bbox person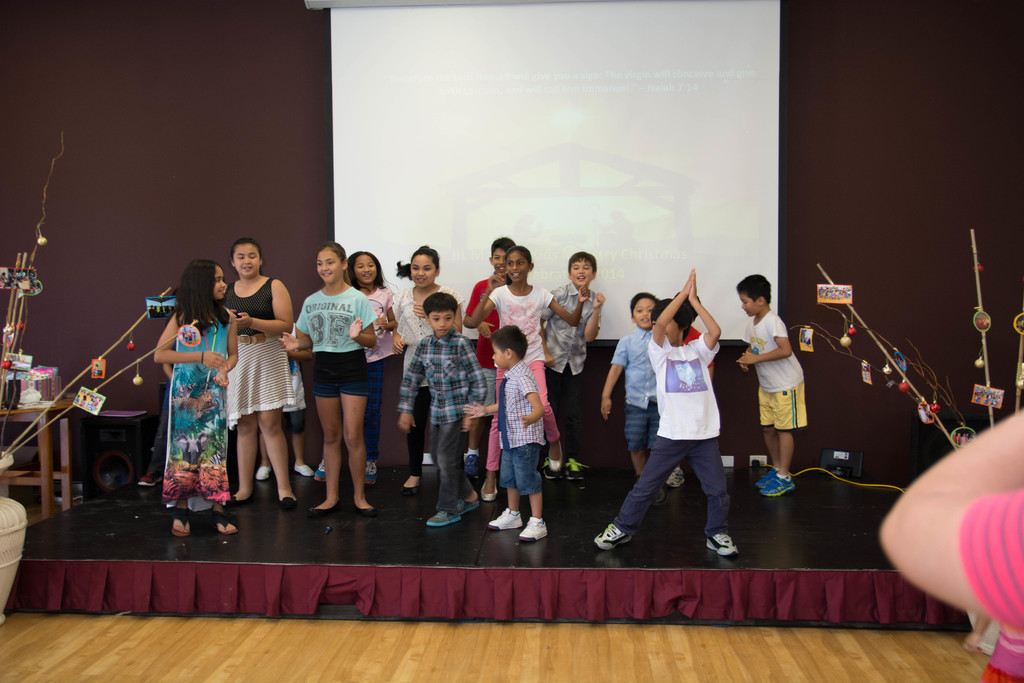
locate(873, 399, 1023, 682)
